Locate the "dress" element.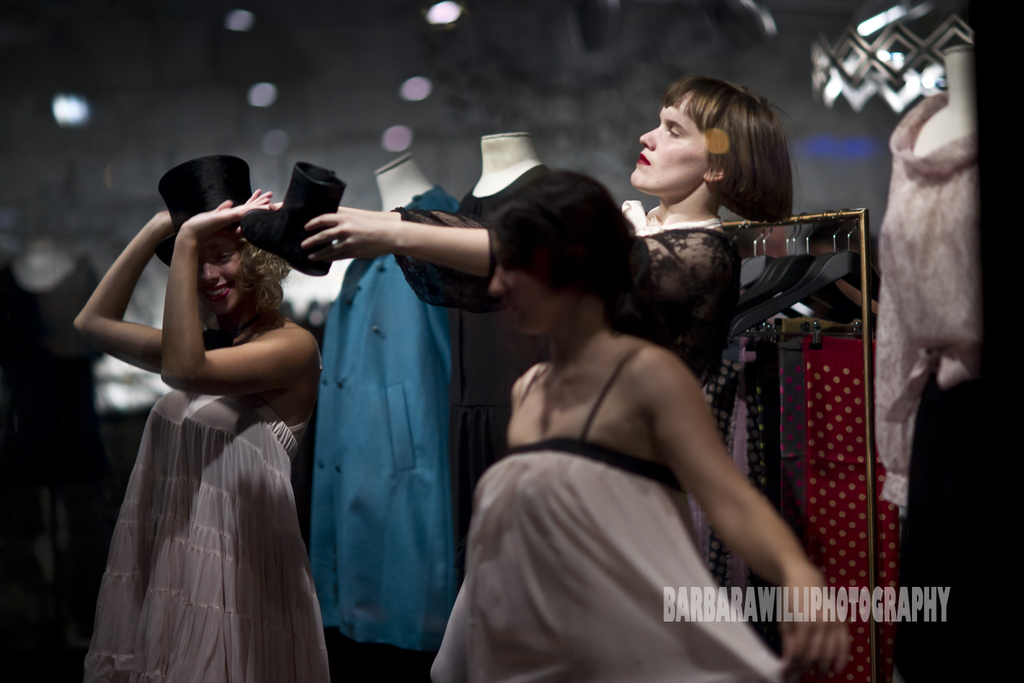
Element bbox: crop(431, 347, 786, 682).
